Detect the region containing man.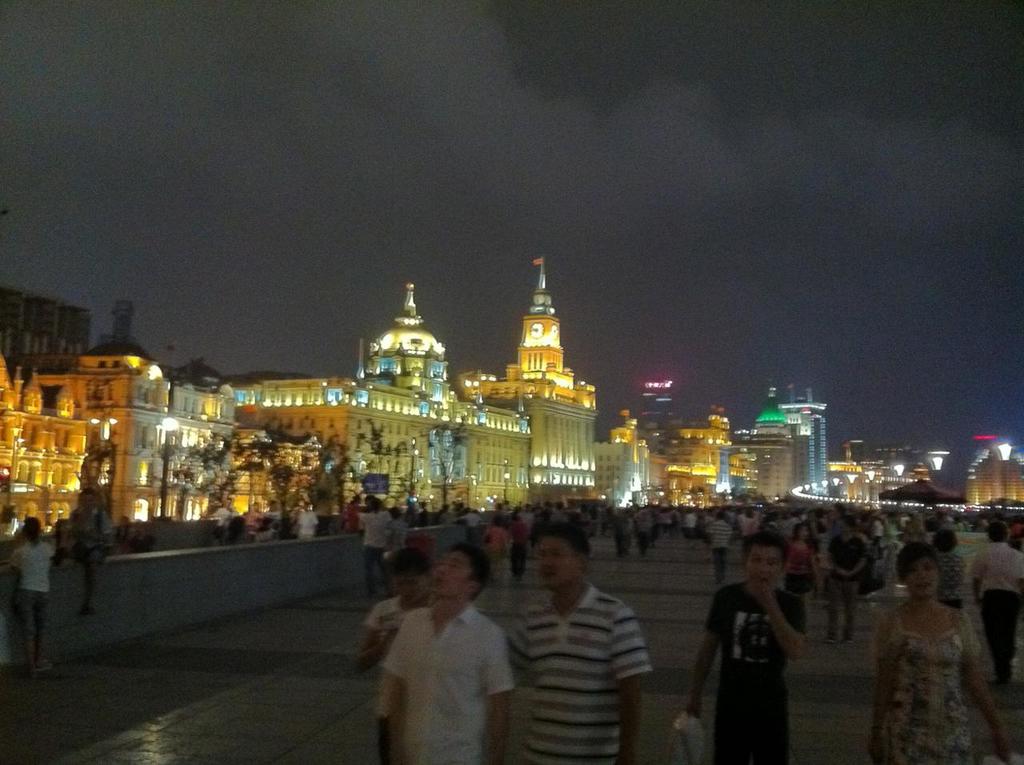
[381, 542, 514, 764].
